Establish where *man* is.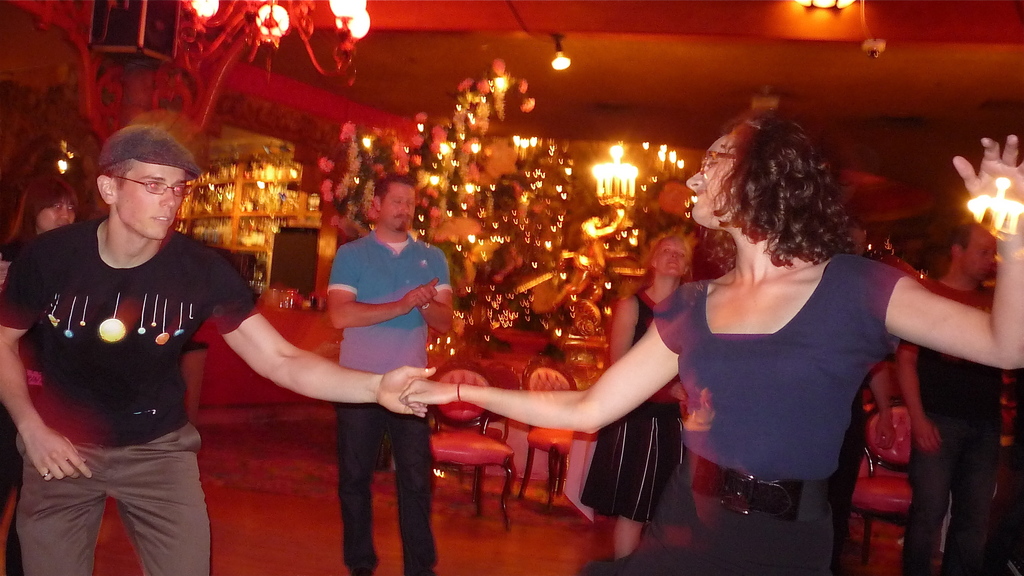
Established at 323/170/455/575.
